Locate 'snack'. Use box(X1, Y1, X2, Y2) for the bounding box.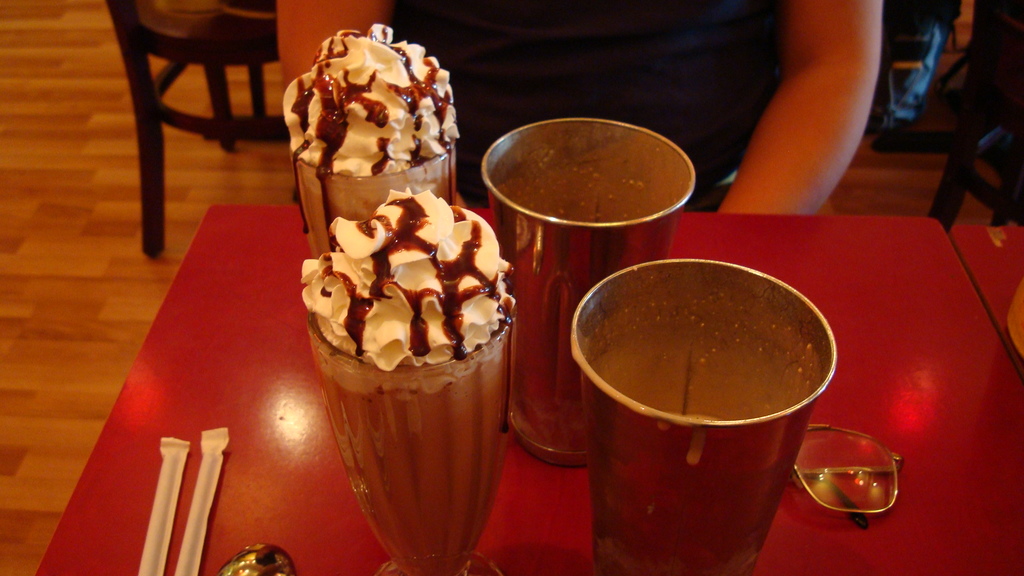
box(299, 176, 521, 408).
